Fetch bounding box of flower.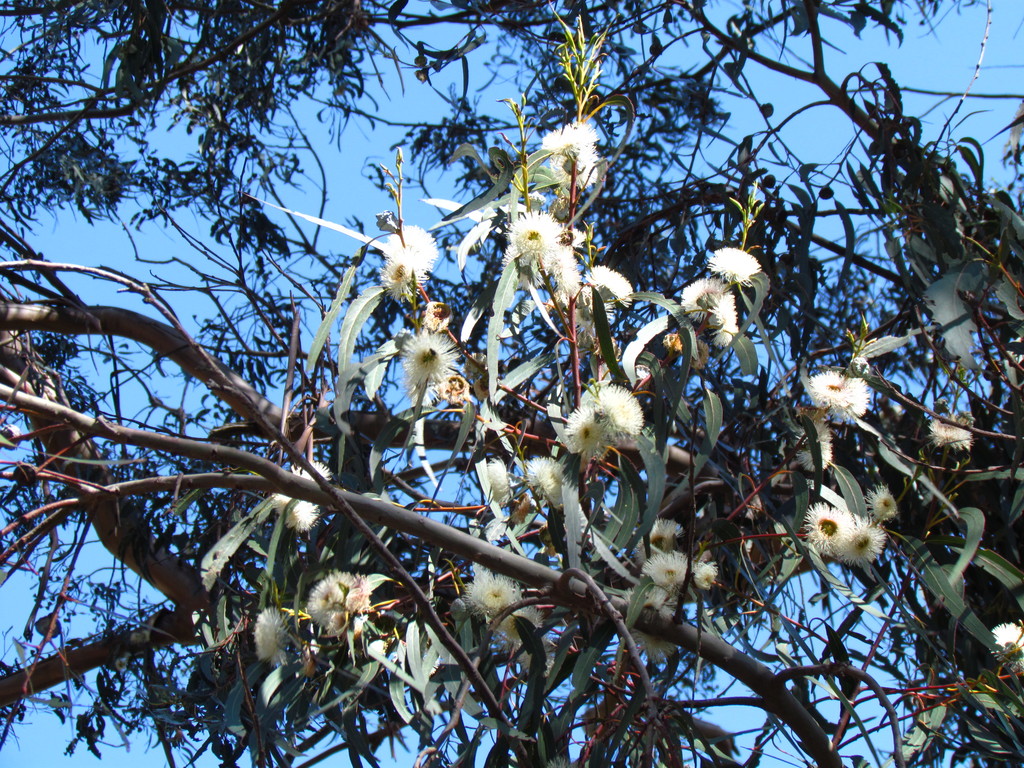
Bbox: [left=920, top=420, right=975, bottom=451].
